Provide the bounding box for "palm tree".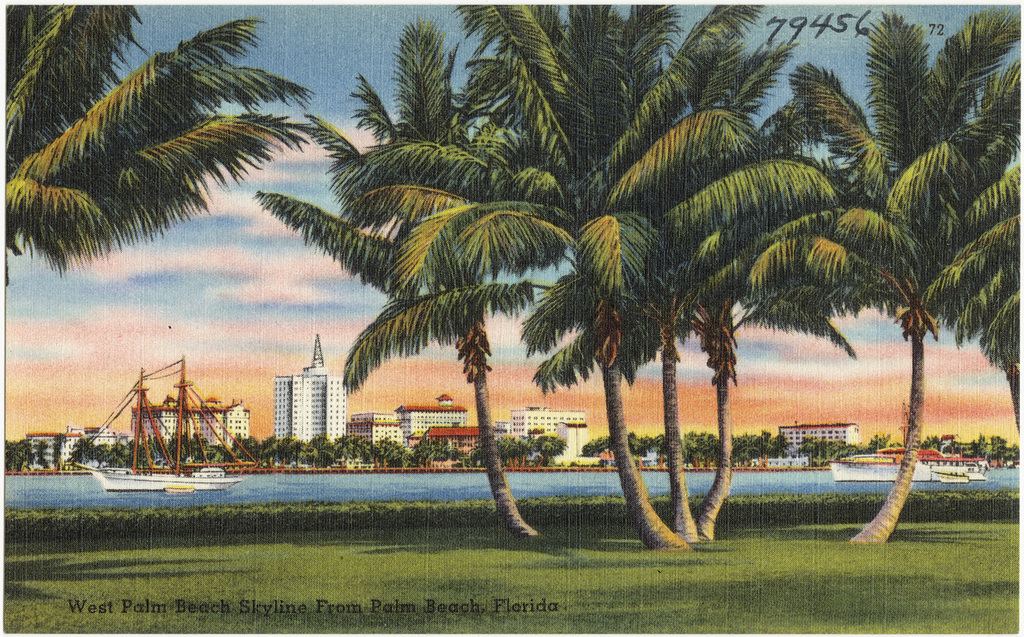
left=0, top=4, right=291, bottom=265.
